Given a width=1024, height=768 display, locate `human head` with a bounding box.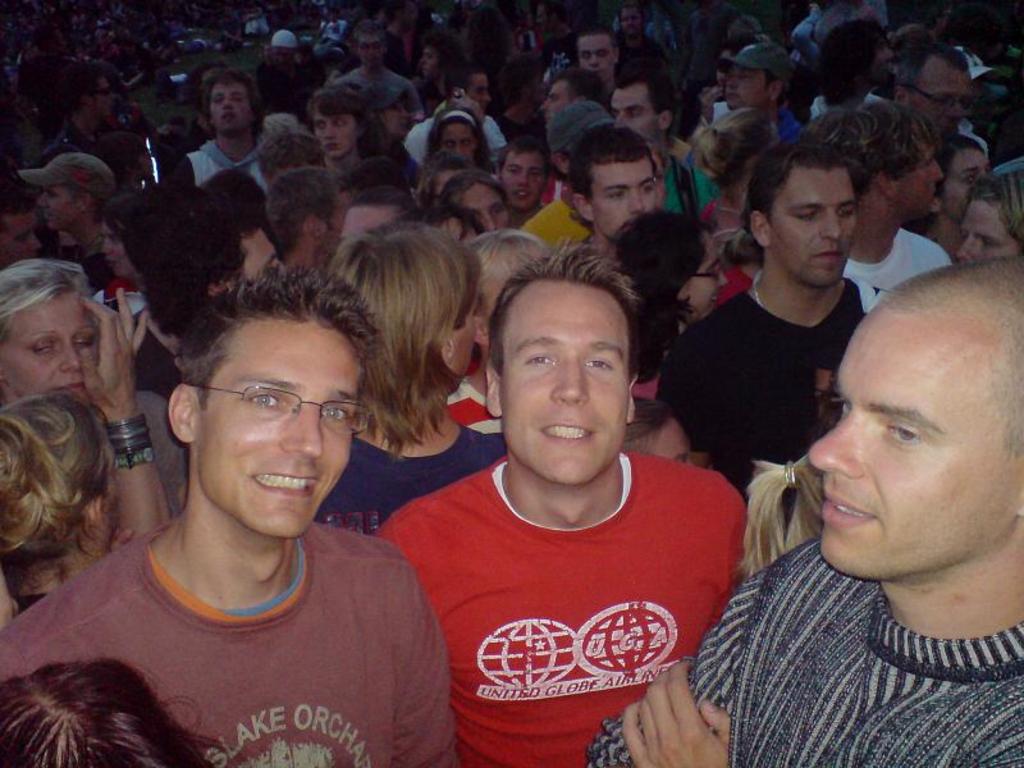
Located: [0, 655, 244, 767].
